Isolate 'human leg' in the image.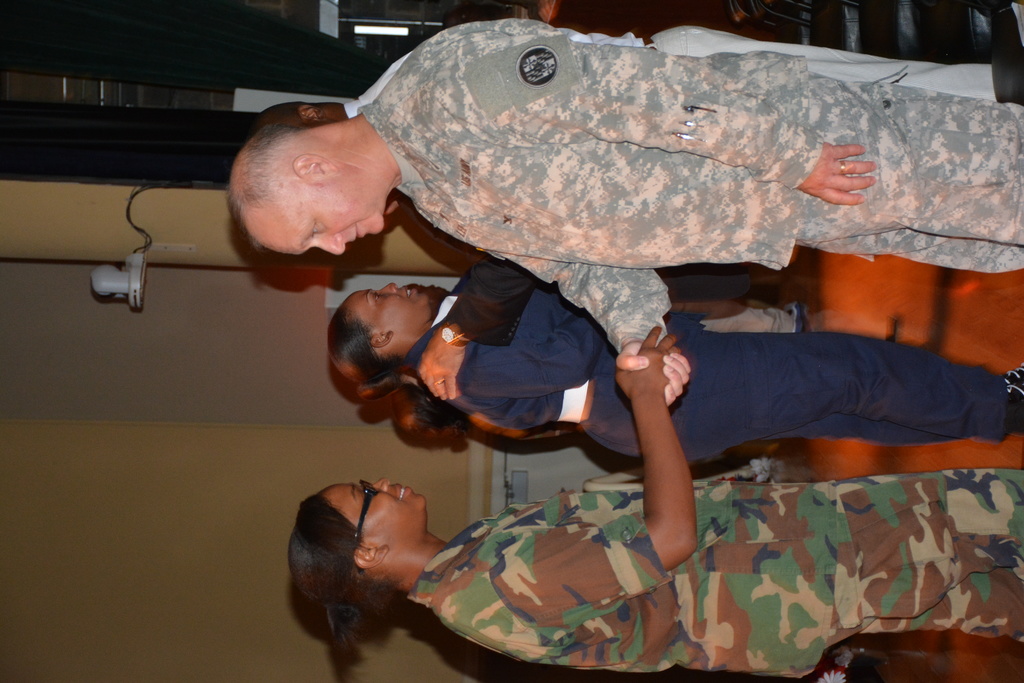
Isolated region: box(643, 26, 1023, 104).
